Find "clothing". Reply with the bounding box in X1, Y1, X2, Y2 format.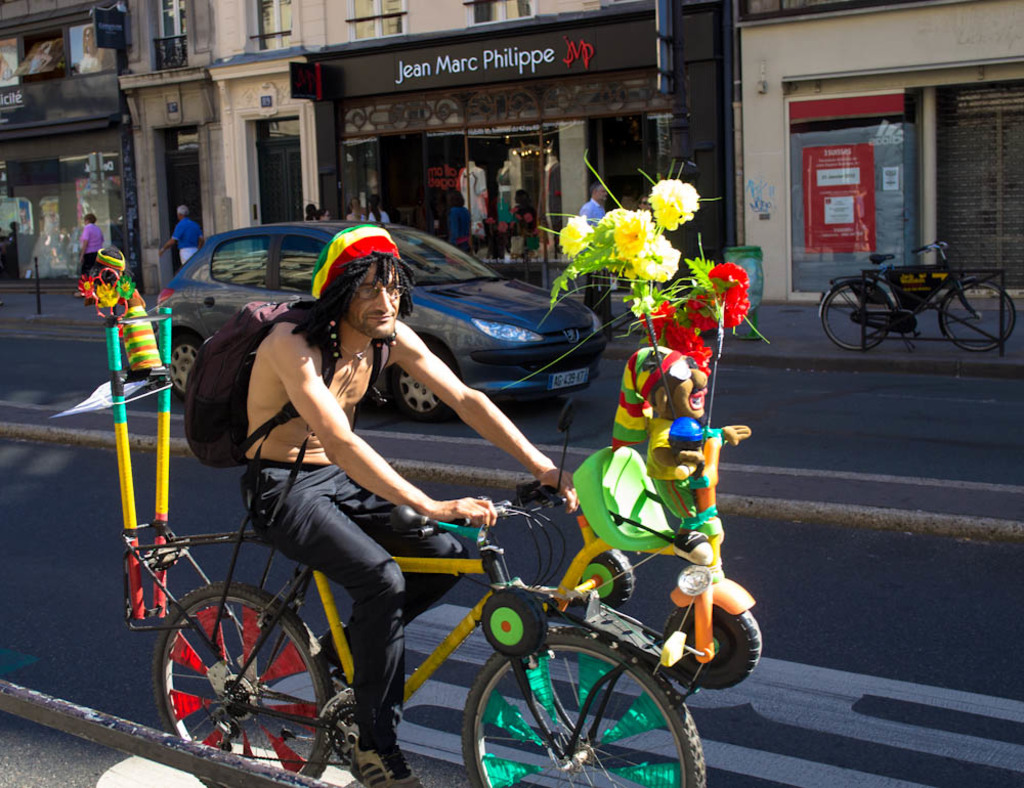
643, 417, 702, 532.
